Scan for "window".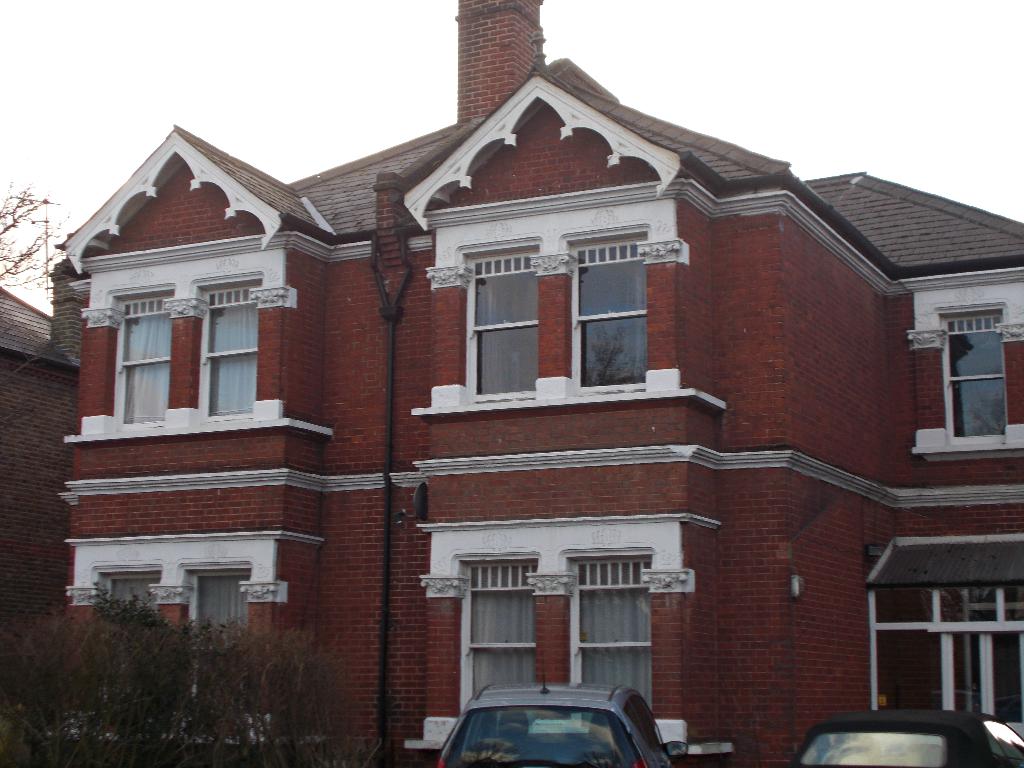
Scan result: BBox(863, 583, 1023, 743).
